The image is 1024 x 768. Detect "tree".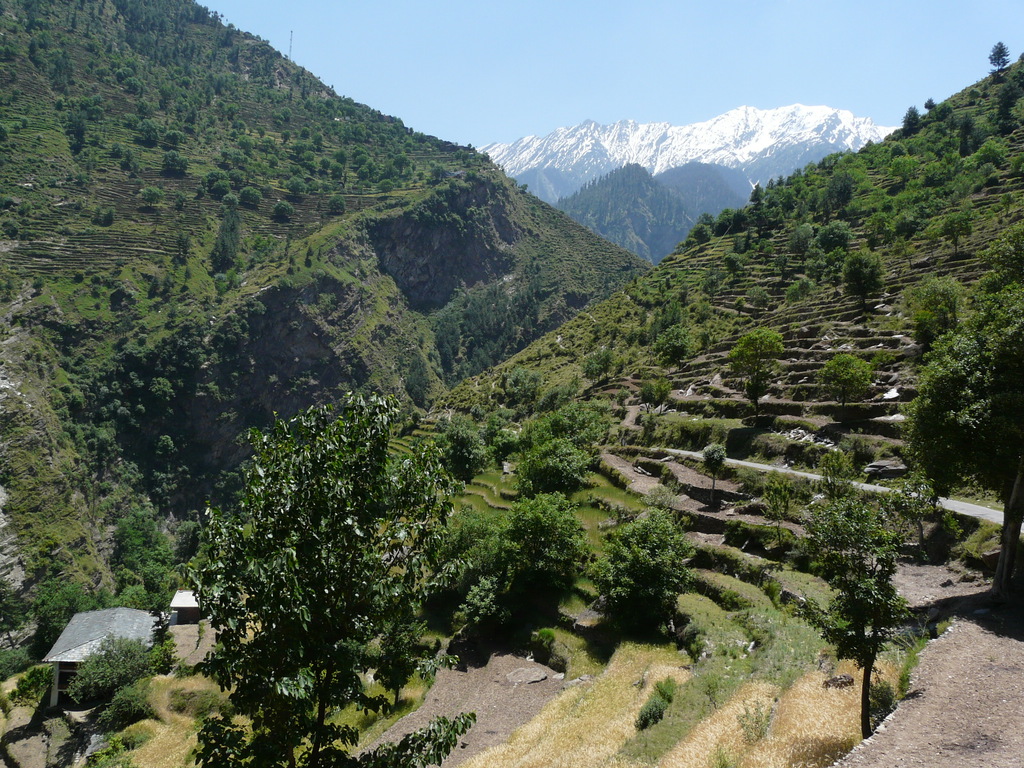
Detection: 749:289:775:307.
